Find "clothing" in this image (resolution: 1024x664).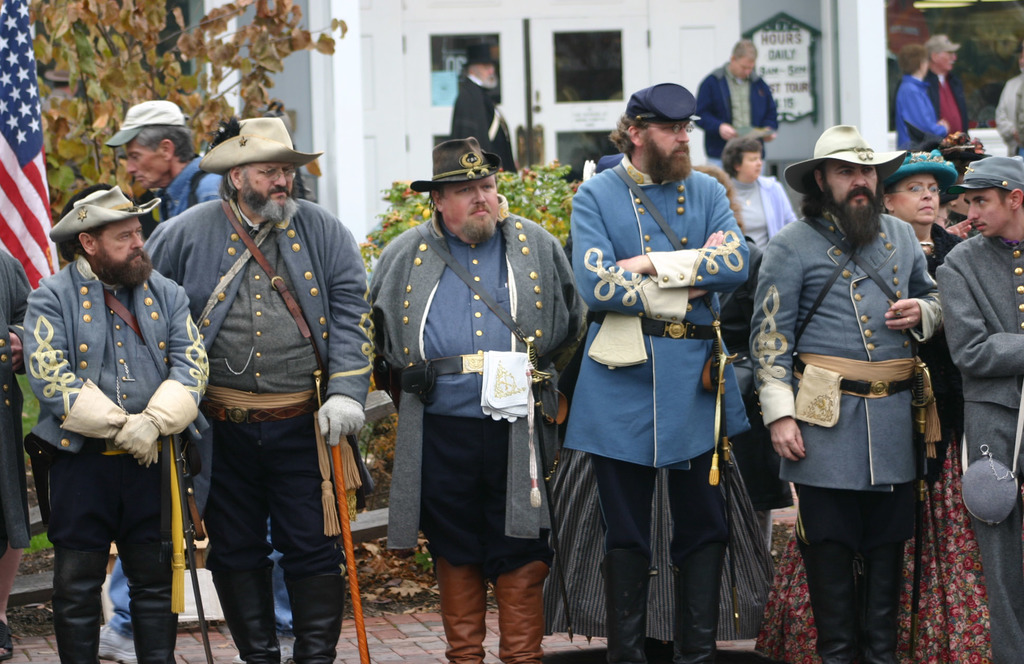
[892,77,936,148].
